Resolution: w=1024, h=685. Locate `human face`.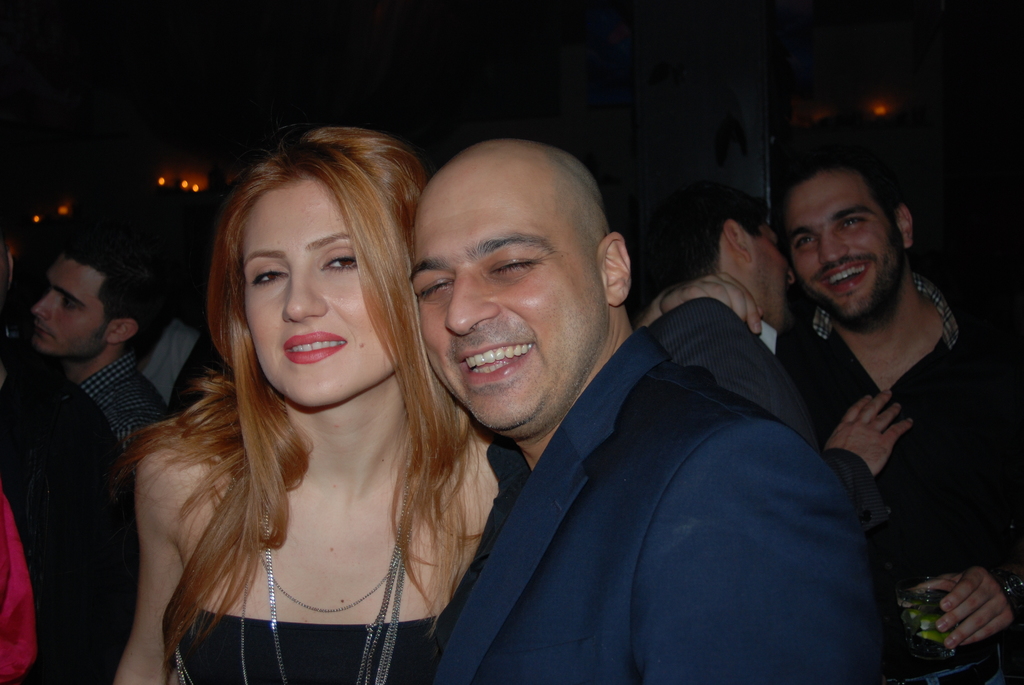
left=784, top=167, right=902, bottom=327.
